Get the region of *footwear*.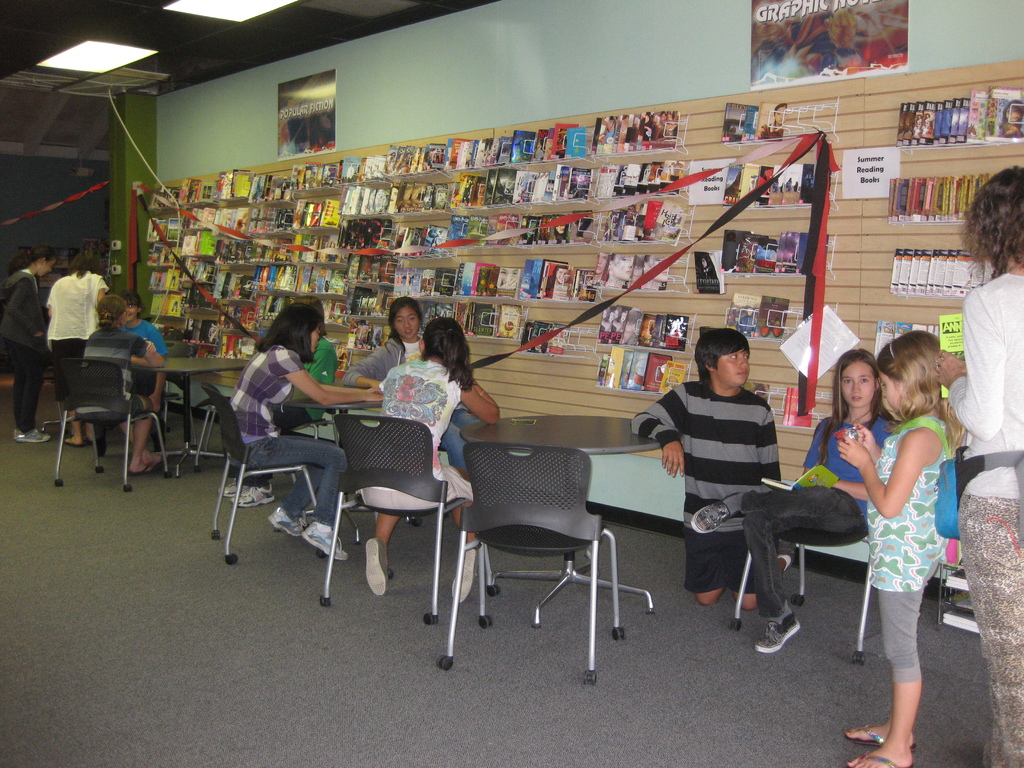
(15,424,54,443).
